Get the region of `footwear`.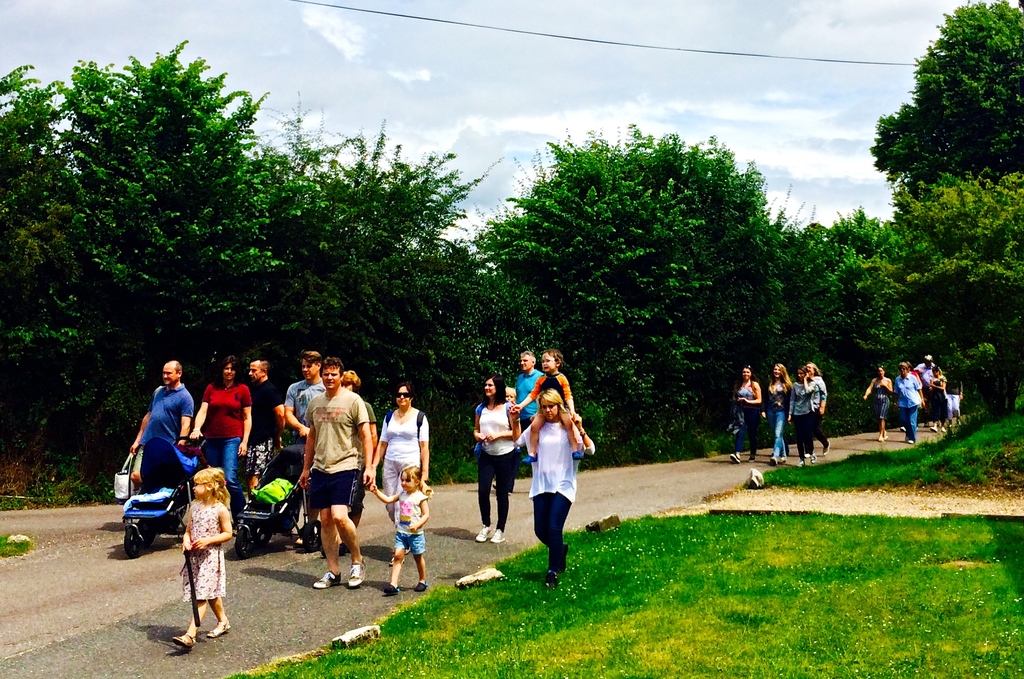
[390, 557, 404, 564].
